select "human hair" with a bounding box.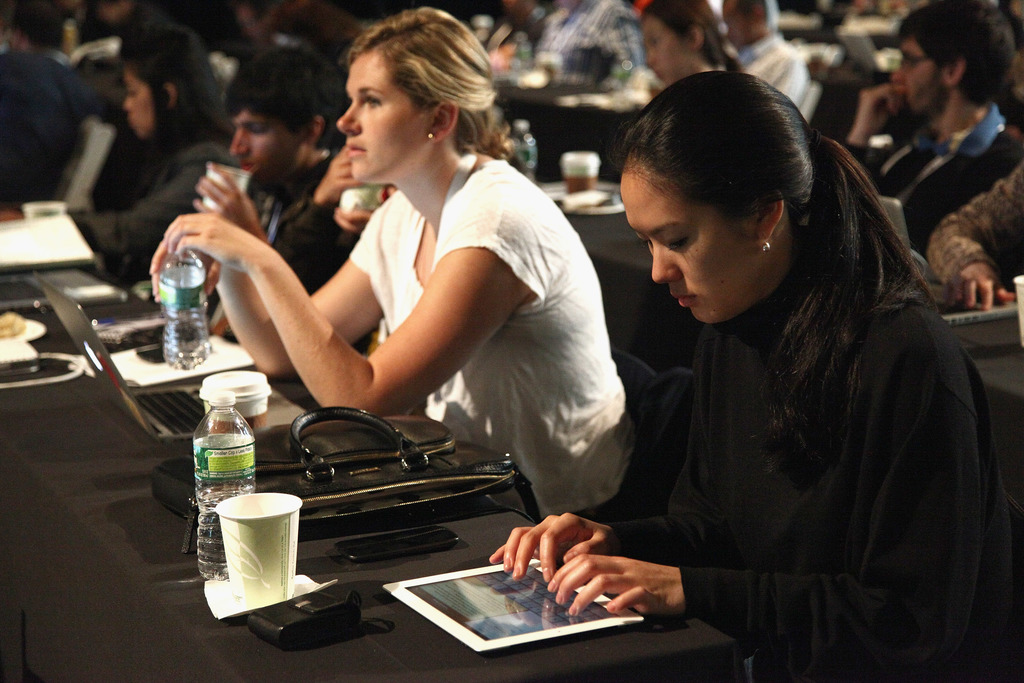
<bbox>618, 69, 934, 472</bbox>.
